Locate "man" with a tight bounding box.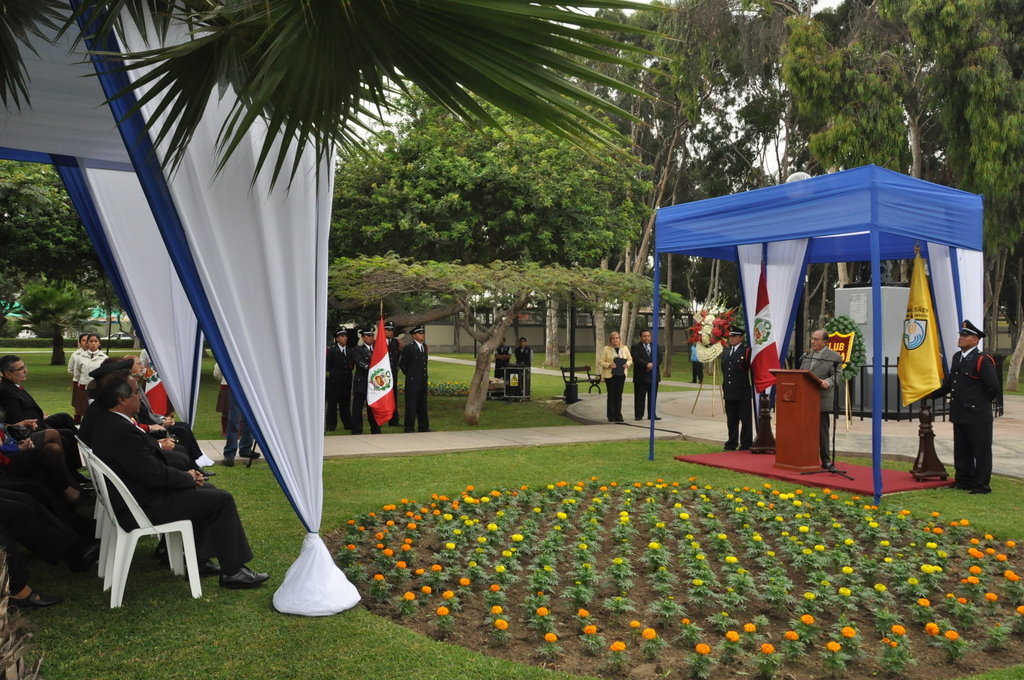
select_region(0, 359, 84, 476).
